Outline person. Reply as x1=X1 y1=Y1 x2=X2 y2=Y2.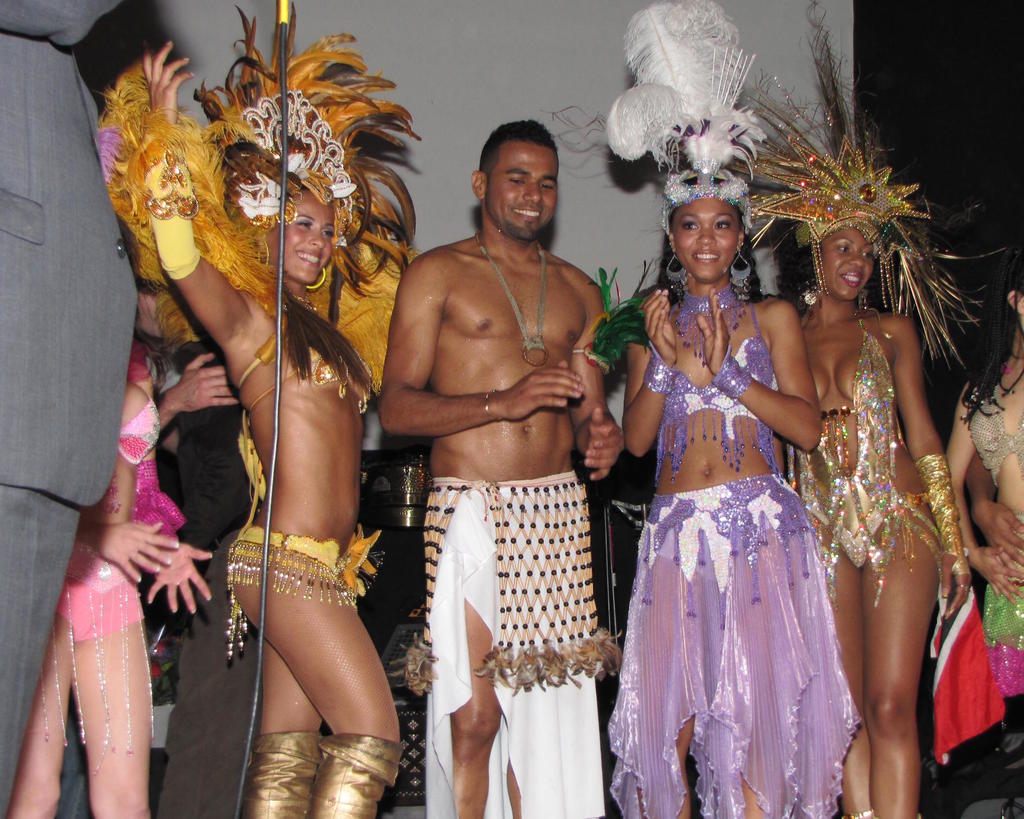
x1=143 y1=37 x2=403 y2=818.
